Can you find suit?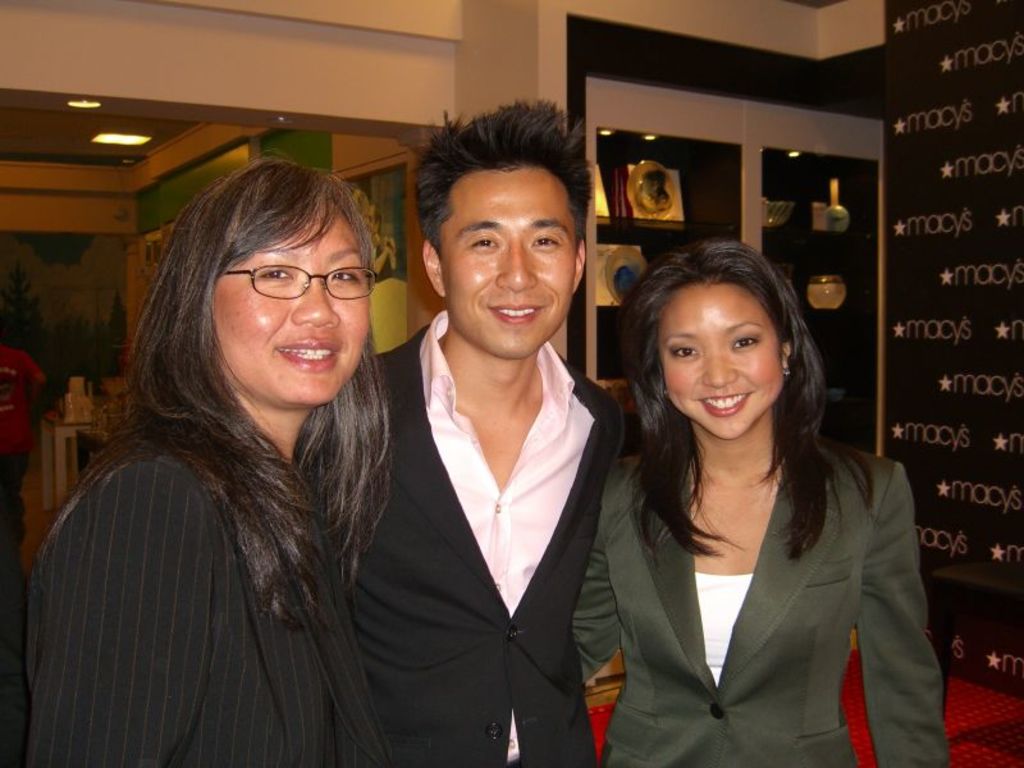
Yes, bounding box: <bbox>604, 425, 923, 744</bbox>.
